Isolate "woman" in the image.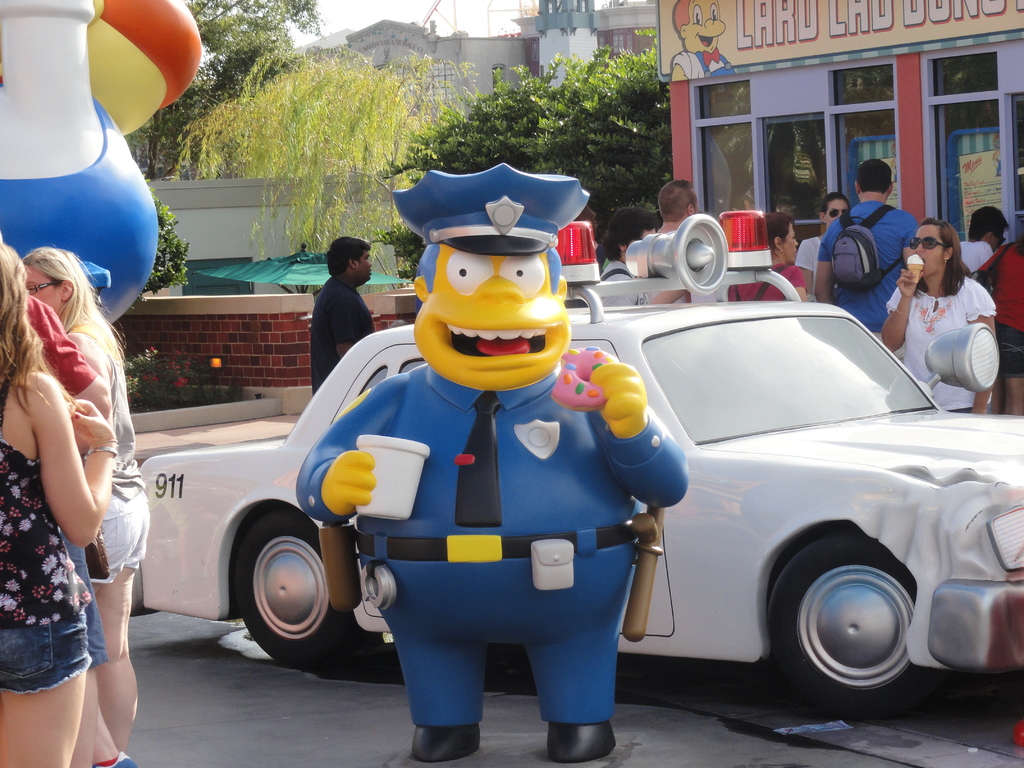
Isolated region: [x1=0, y1=246, x2=117, y2=767].
